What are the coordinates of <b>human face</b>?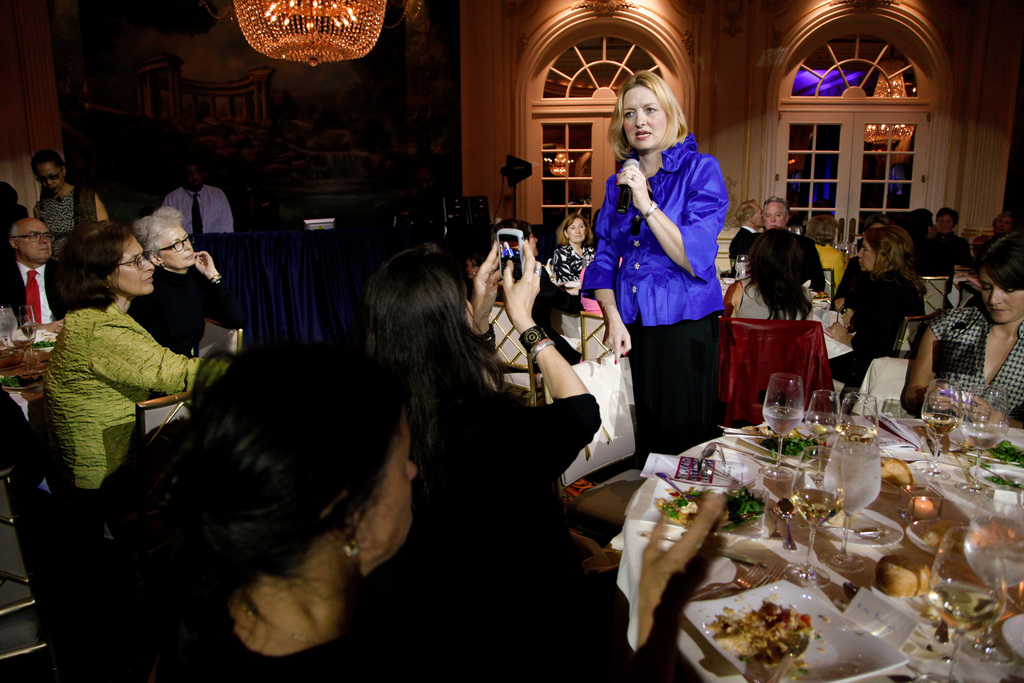
l=753, t=201, r=765, b=227.
